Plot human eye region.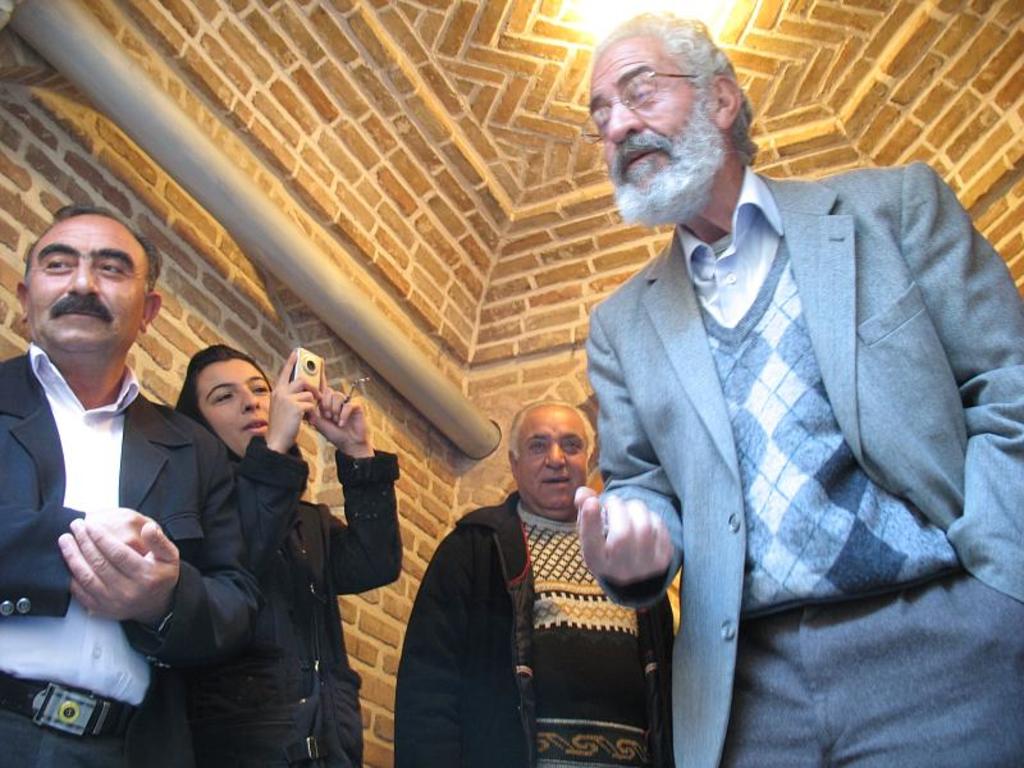
Plotted at (left=596, top=114, right=611, bottom=131).
